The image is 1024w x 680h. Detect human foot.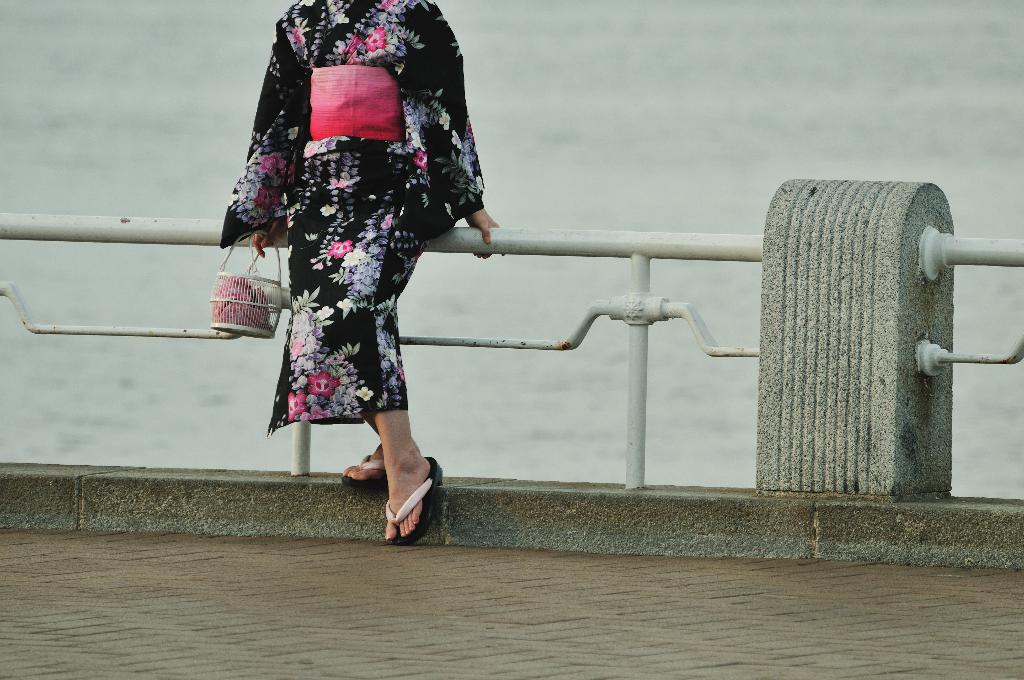
Detection: rect(344, 442, 388, 478).
